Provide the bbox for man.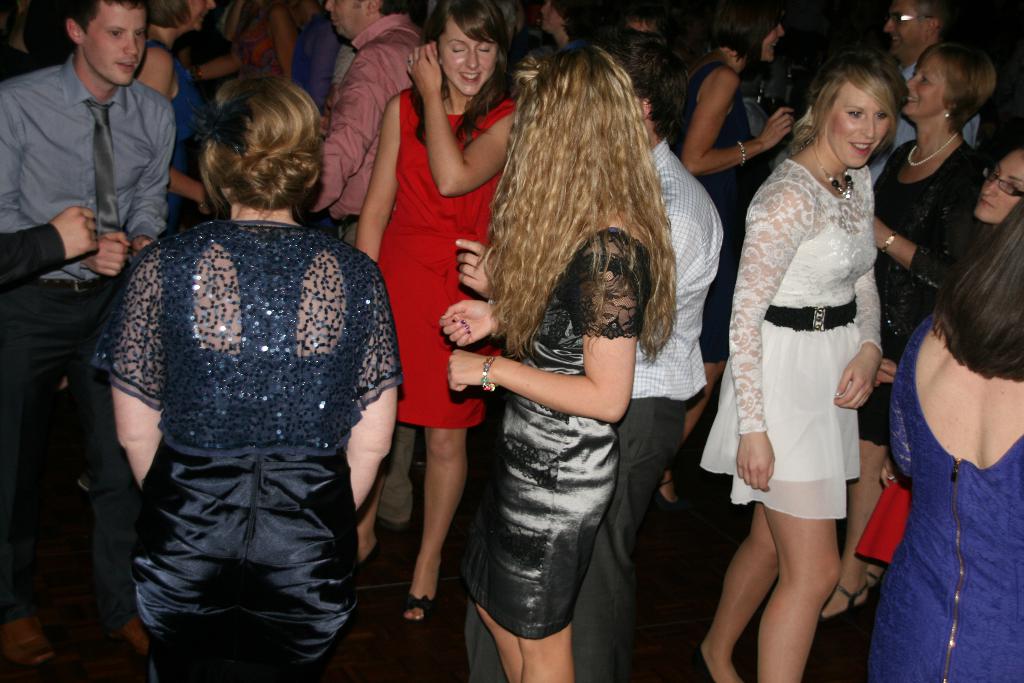
l=0, t=0, r=177, b=668.
